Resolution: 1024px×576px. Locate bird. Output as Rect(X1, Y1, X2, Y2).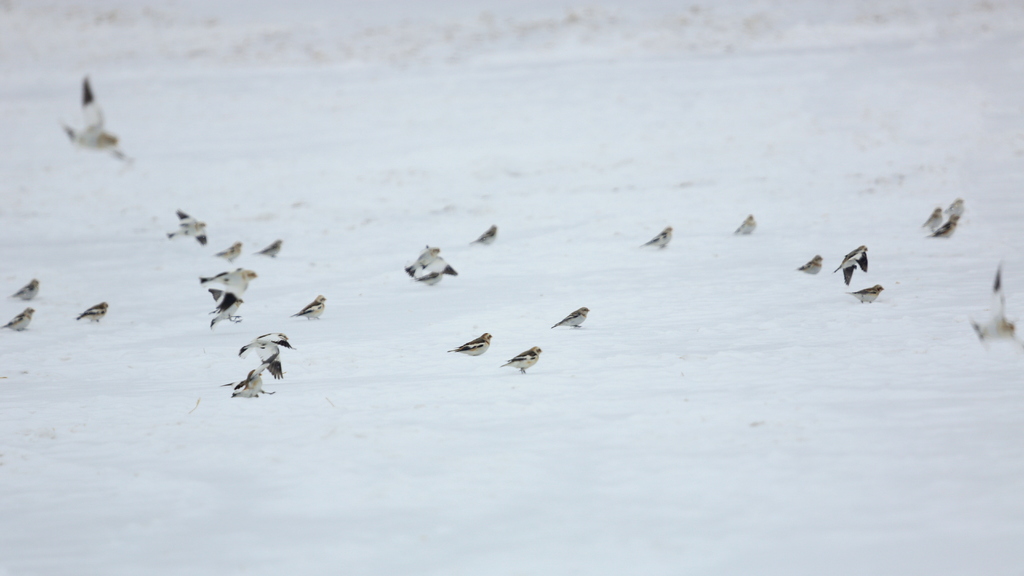
Rect(407, 243, 454, 283).
